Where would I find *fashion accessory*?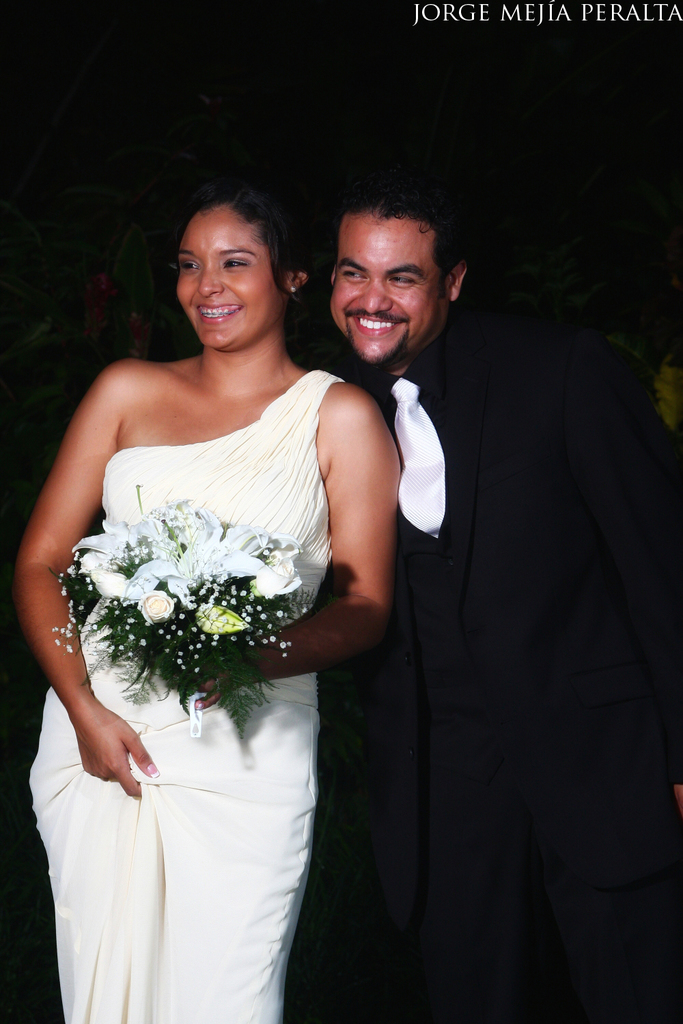
At <box>393,376,444,537</box>.
